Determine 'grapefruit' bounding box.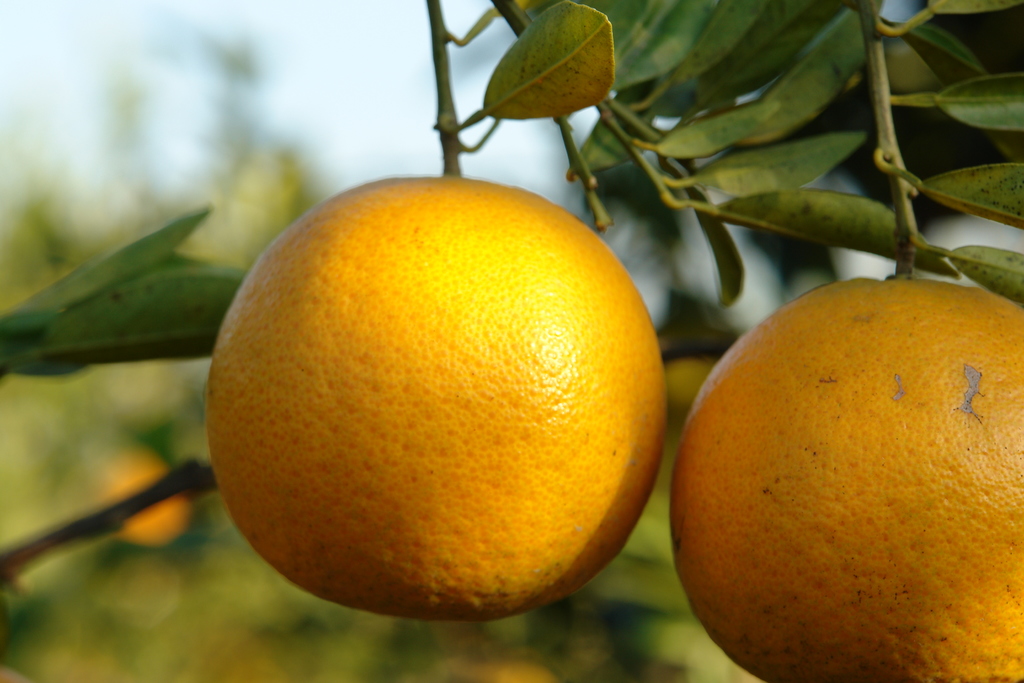
Determined: pyautogui.locateOnScreen(200, 173, 669, 620).
